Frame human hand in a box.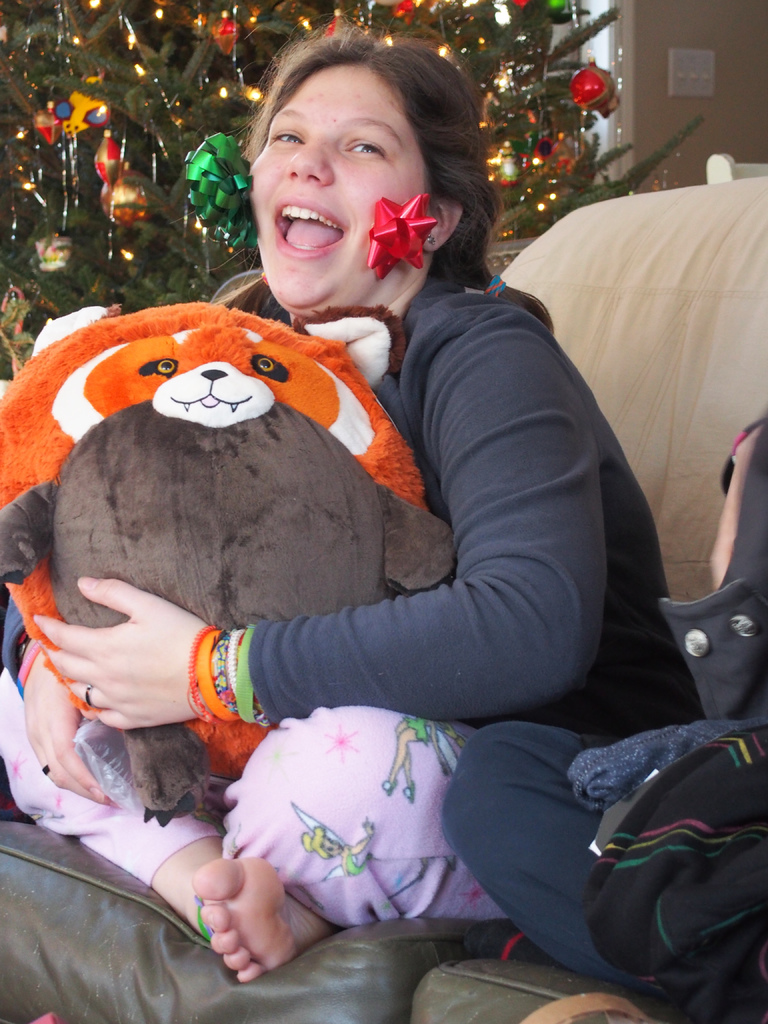
locate(22, 549, 221, 753).
